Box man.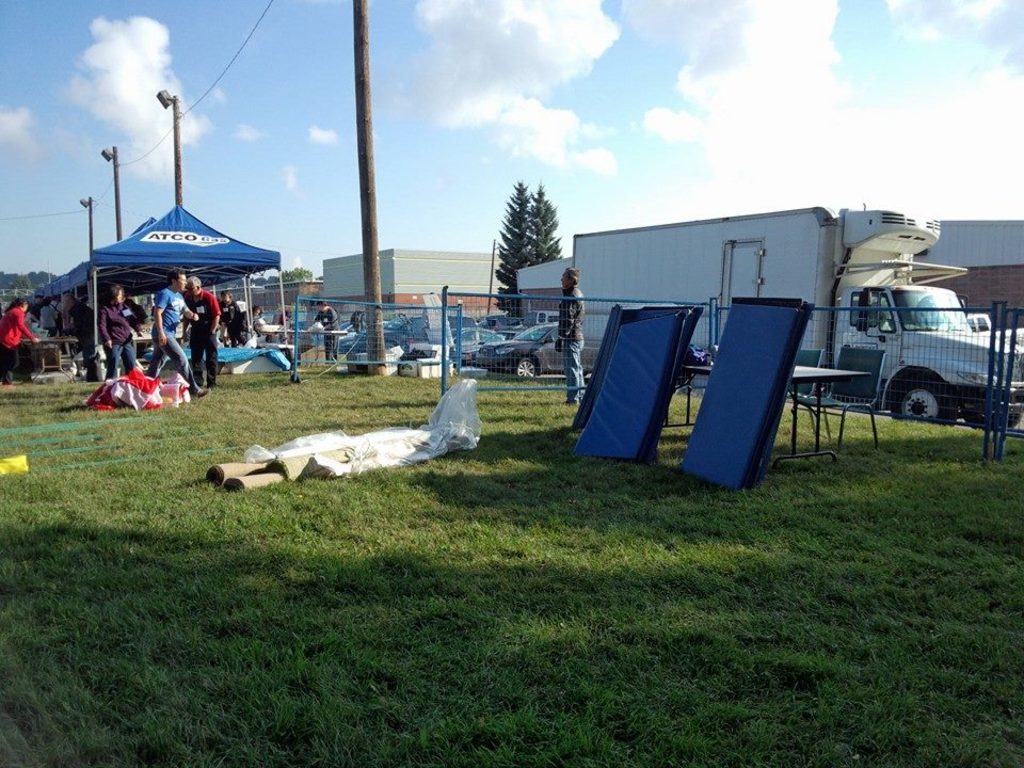
left=100, top=283, right=135, bottom=380.
